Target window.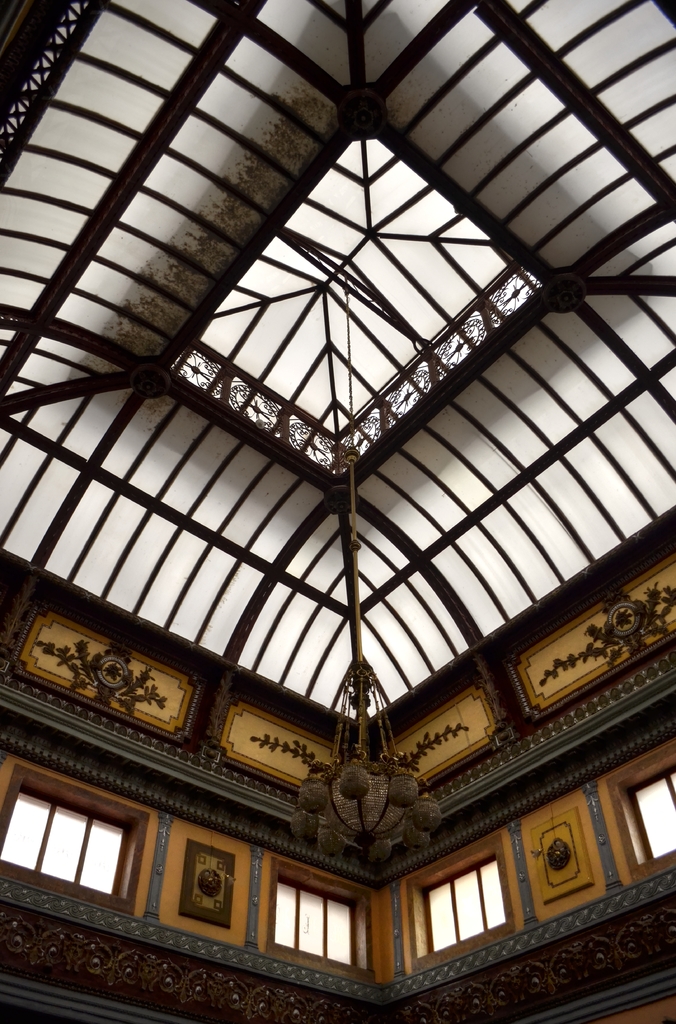
Target region: x1=264 y1=860 x2=373 y2=975.
